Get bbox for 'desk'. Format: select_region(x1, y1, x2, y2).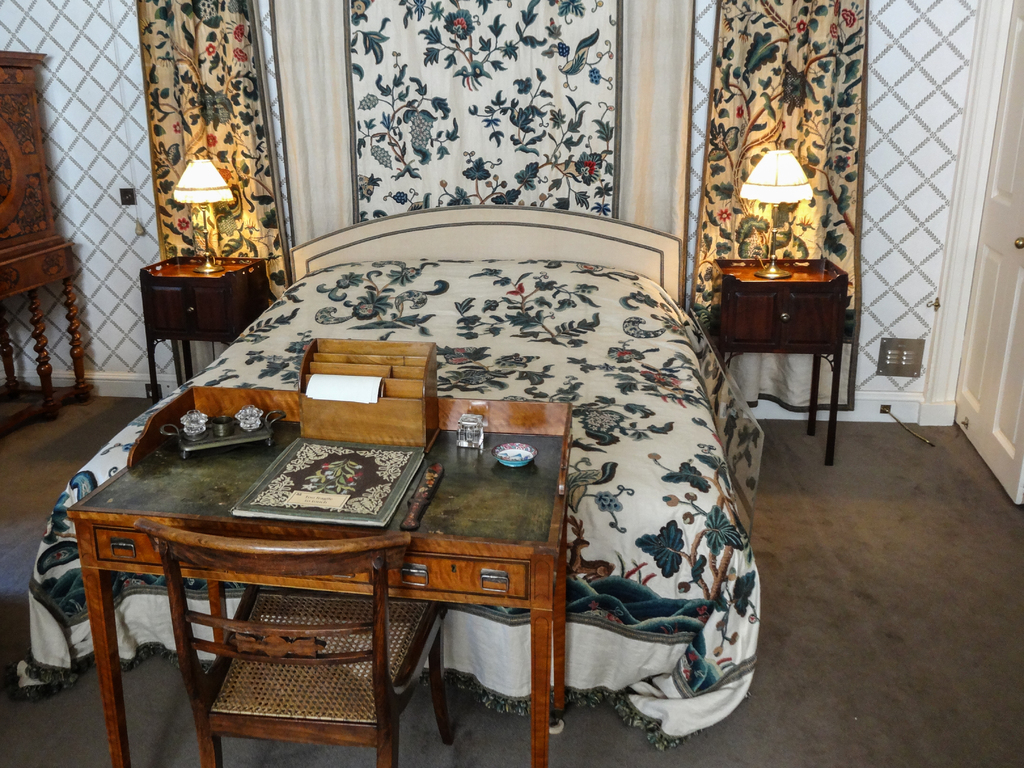
select_region(84, 386, 579, 755).
